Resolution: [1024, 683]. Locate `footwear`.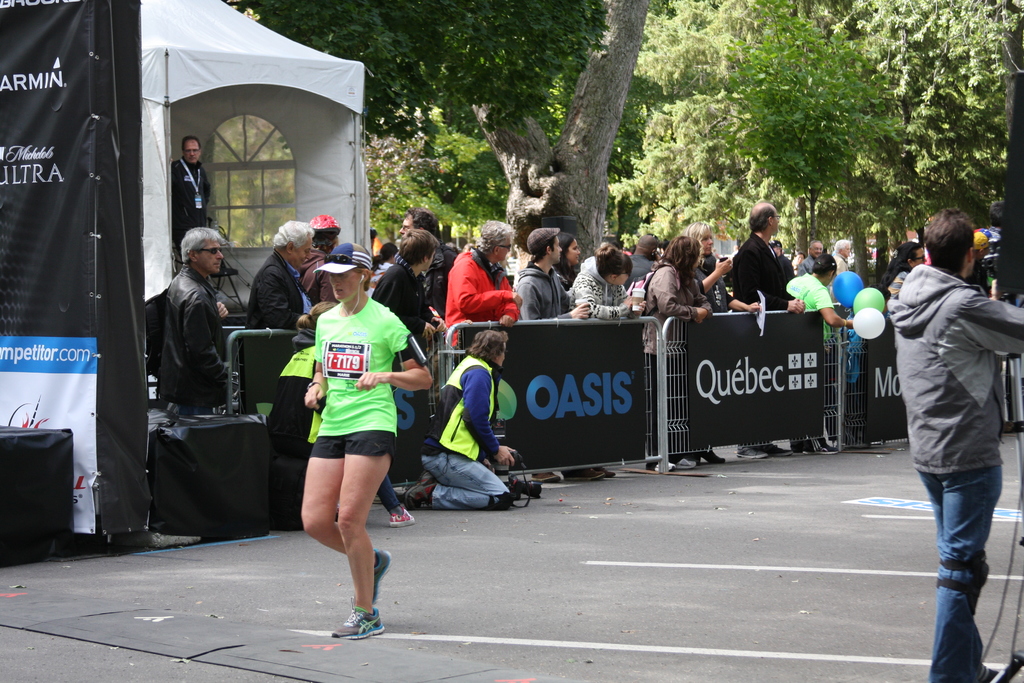
818/439/836/456.
